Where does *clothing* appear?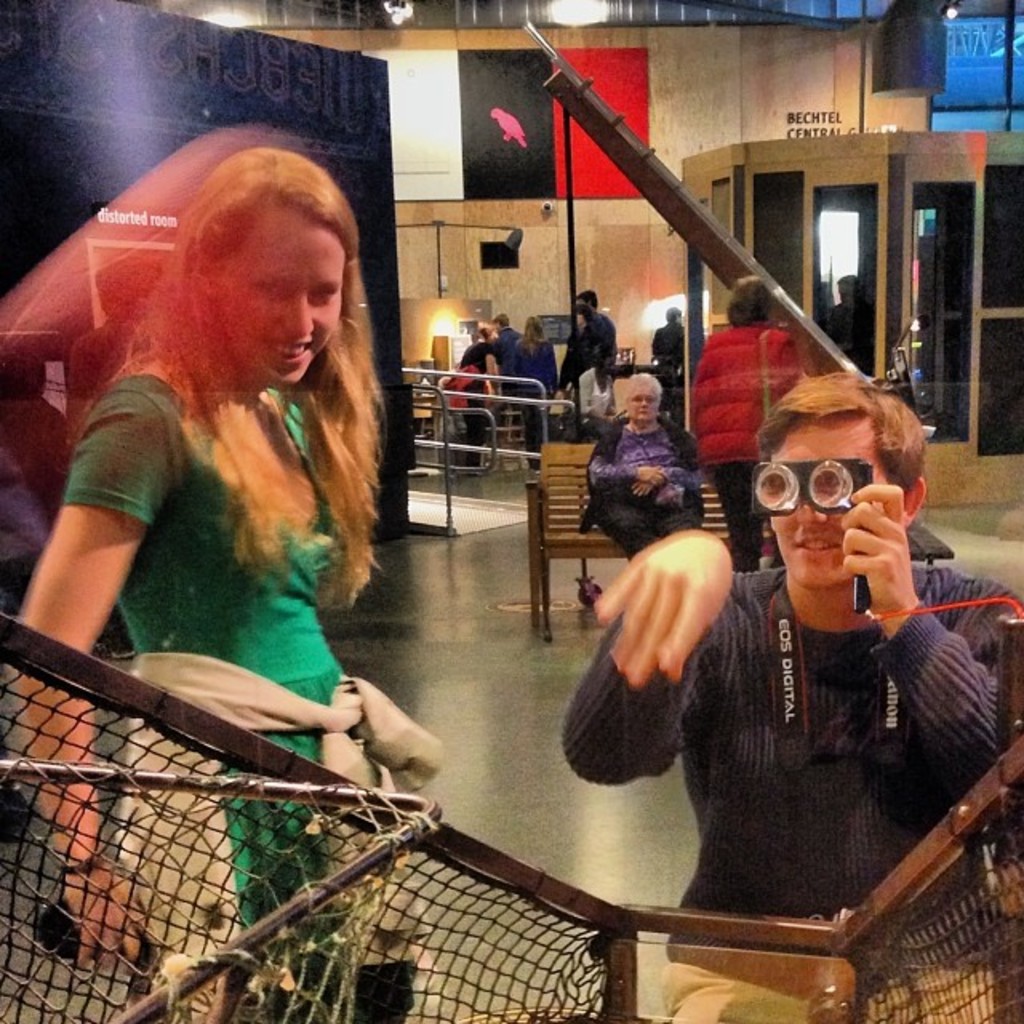
Appears at box(653, 317, 693, 411).
